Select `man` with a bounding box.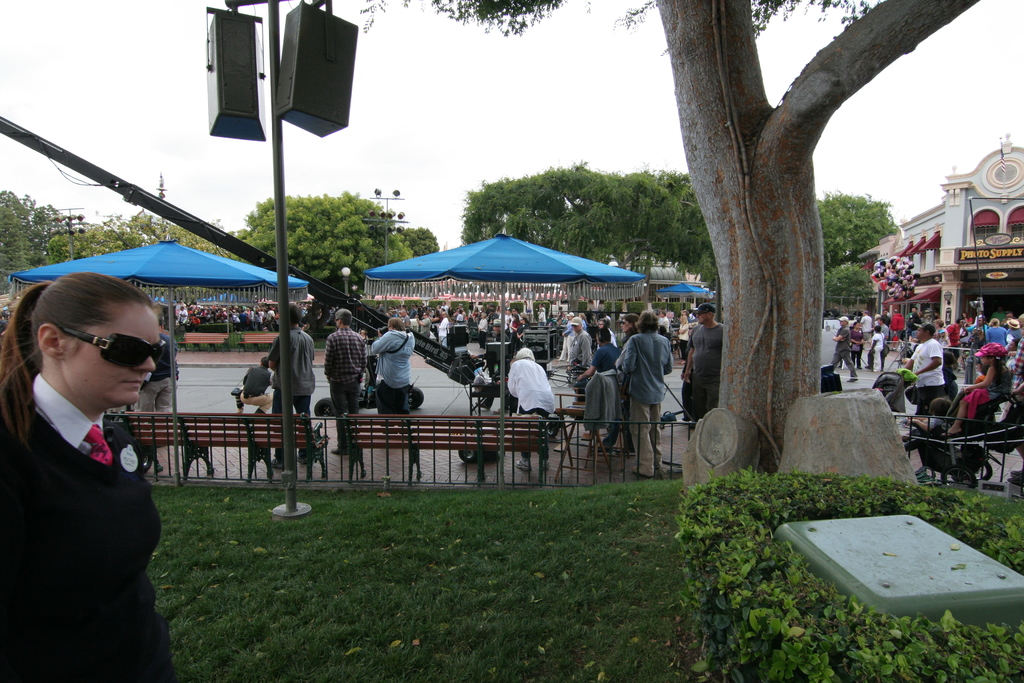
682, 302, 723, 427.
